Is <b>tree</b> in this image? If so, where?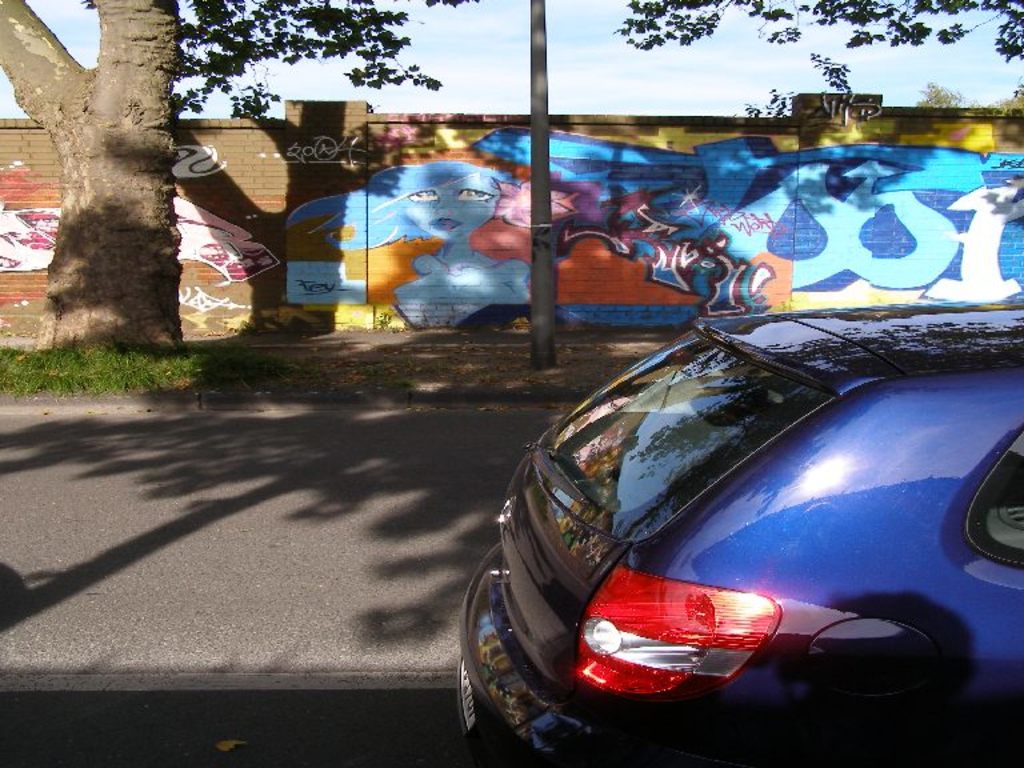
Yes, at <box>608,0,1023,69</box>.
